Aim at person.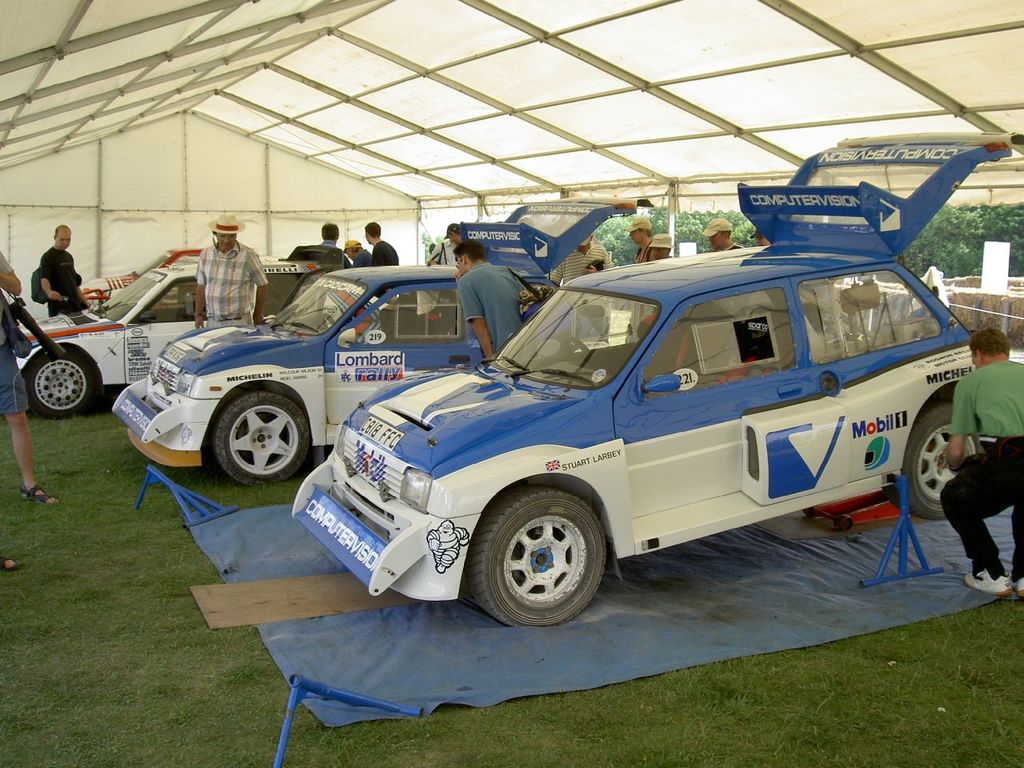
Aimed at bbox(937, 321, 1023, 599).
